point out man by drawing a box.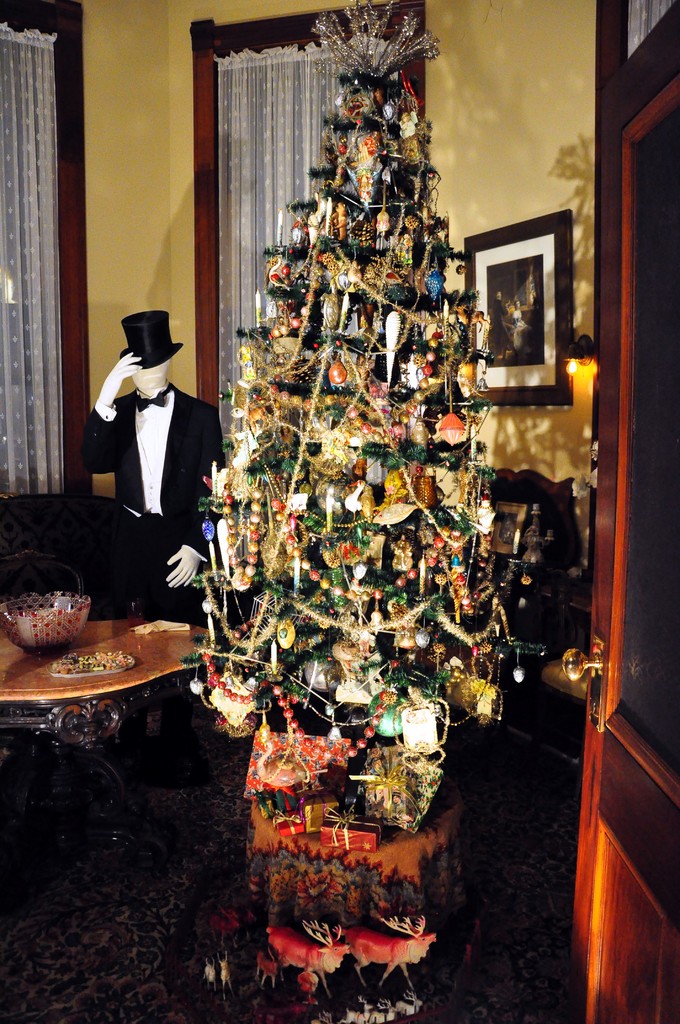
BBox(91, 296, 227, 616).
